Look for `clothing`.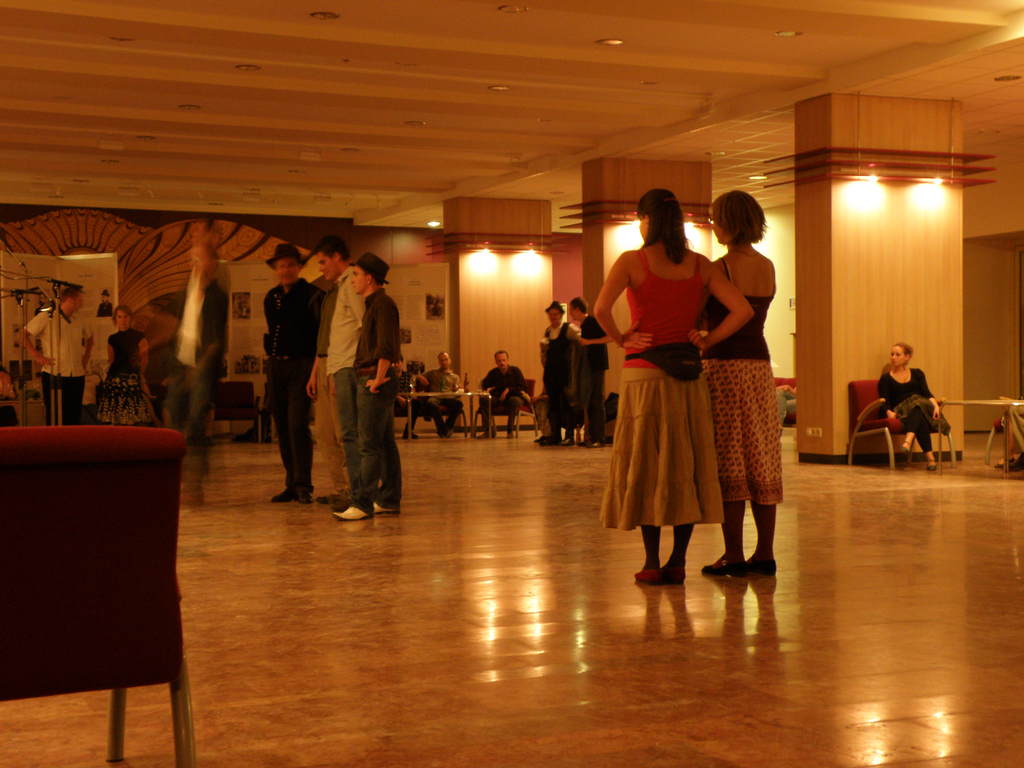
Found: locate(481, 355, 524, 431).
